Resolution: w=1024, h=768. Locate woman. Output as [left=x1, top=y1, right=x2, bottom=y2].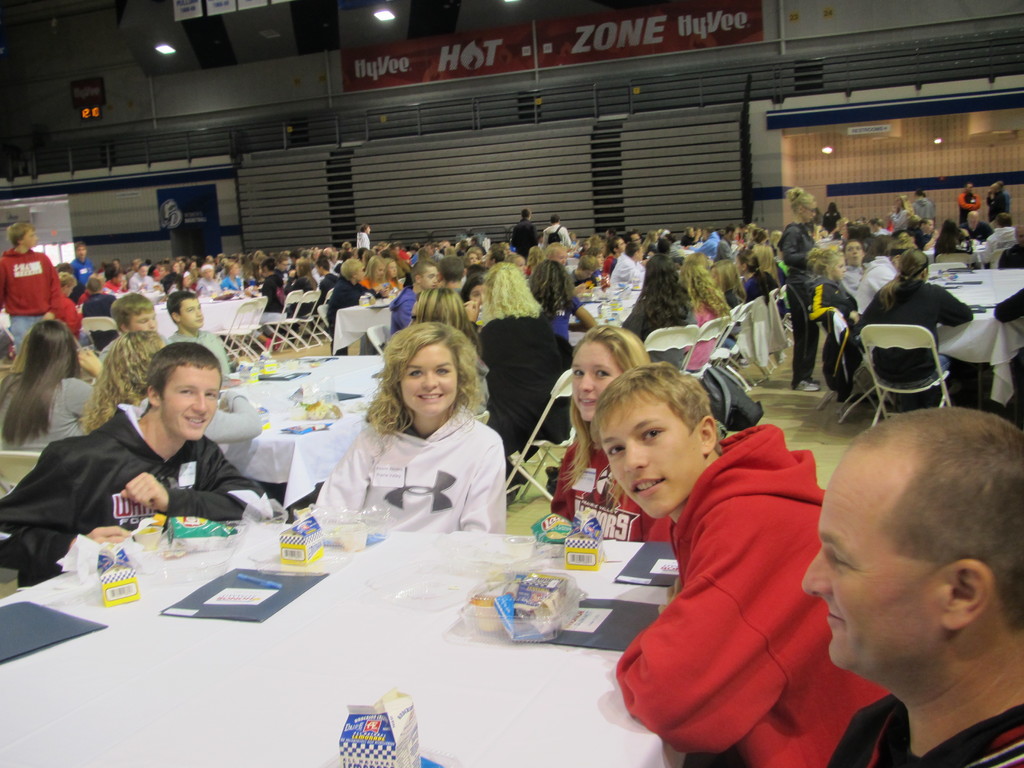
[left=0, top=313, right=104, bottom=463].
